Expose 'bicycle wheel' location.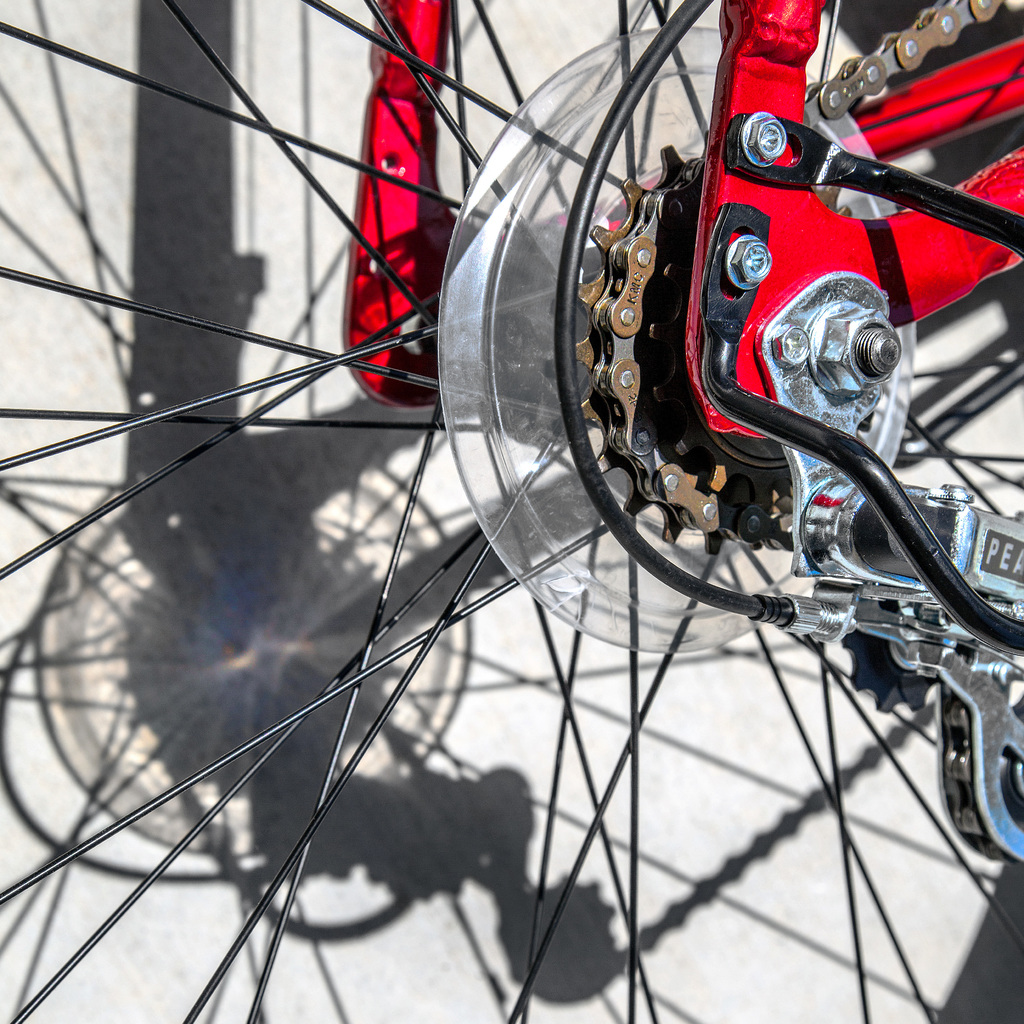
Exposed at <box>0,0,1023,1023</box>.
